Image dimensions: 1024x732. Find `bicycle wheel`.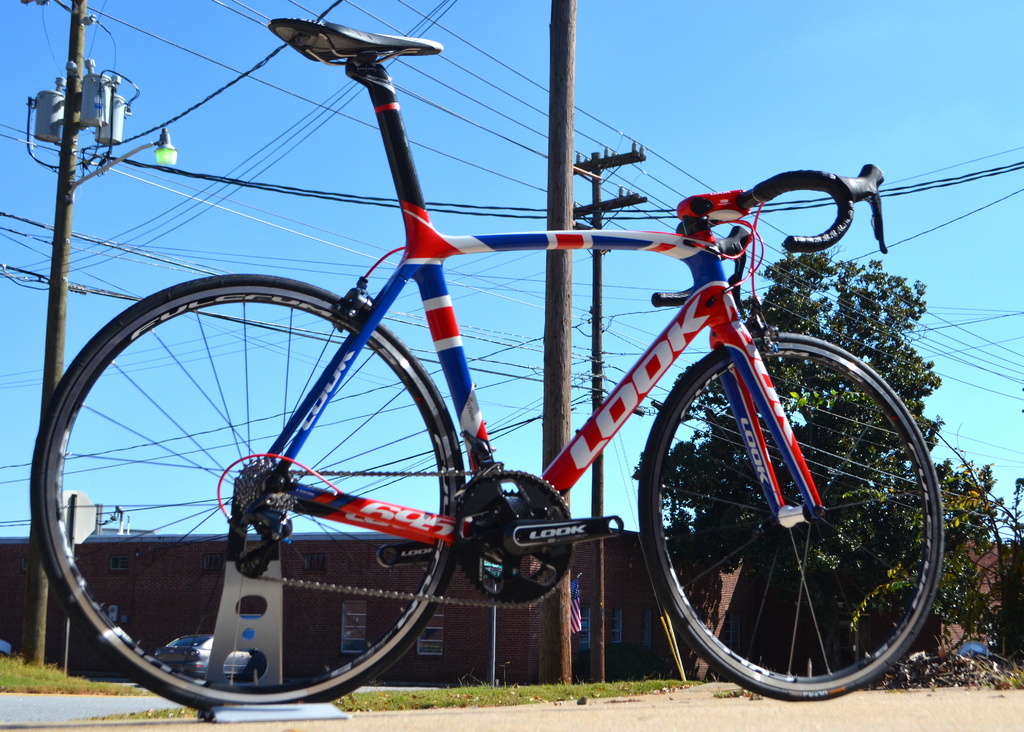
region(639, 330, 943, 698).
